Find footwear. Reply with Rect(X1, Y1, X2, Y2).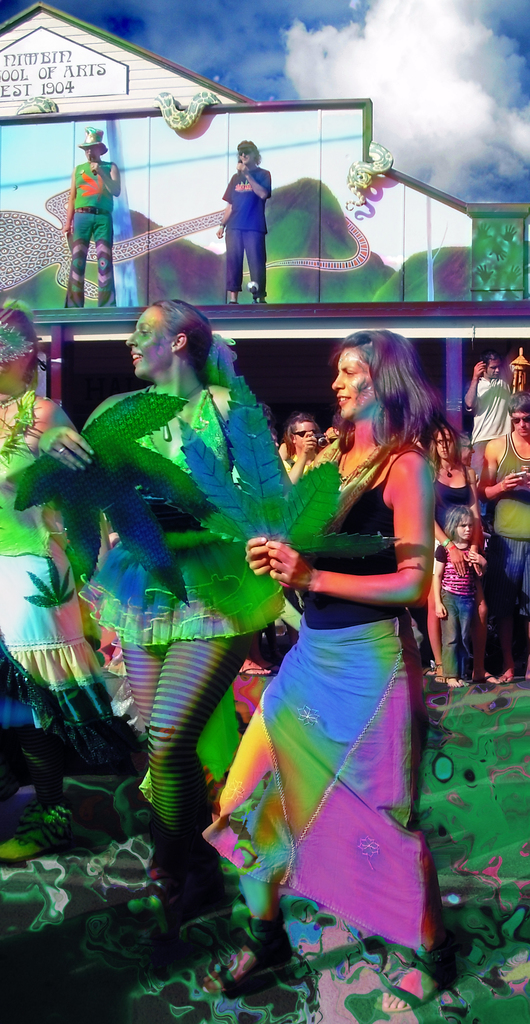
Rect(381, 929, 455, 1011).
